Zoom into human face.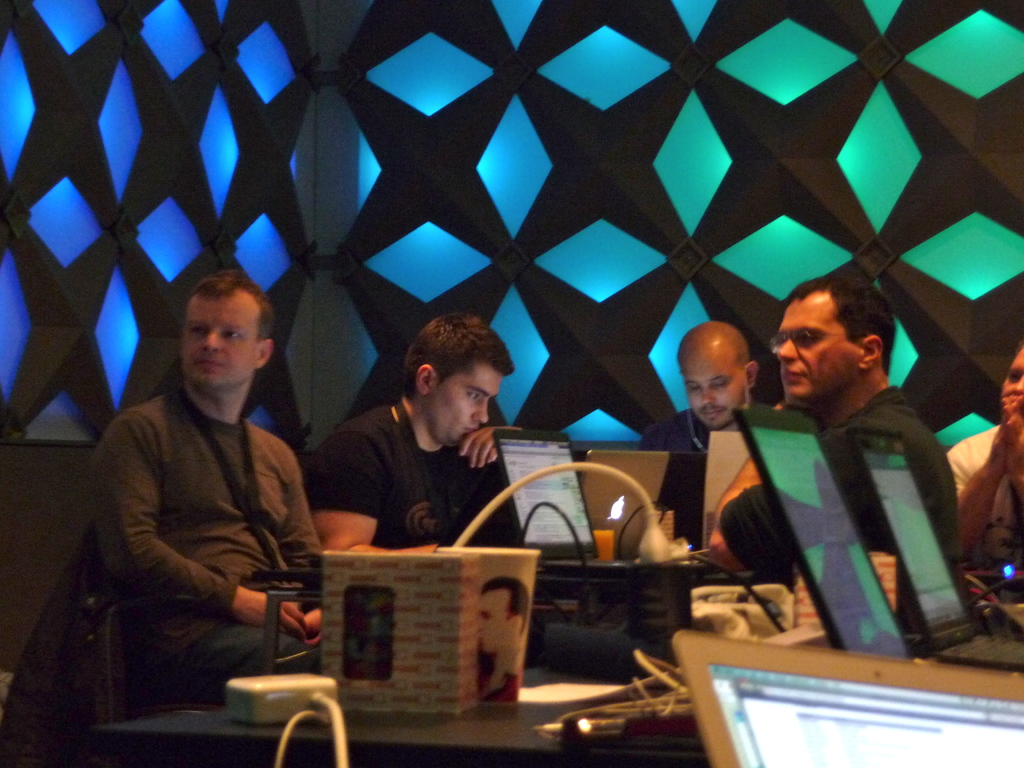
Zoom target: left=181, top=288, right=257, bottom=381.
